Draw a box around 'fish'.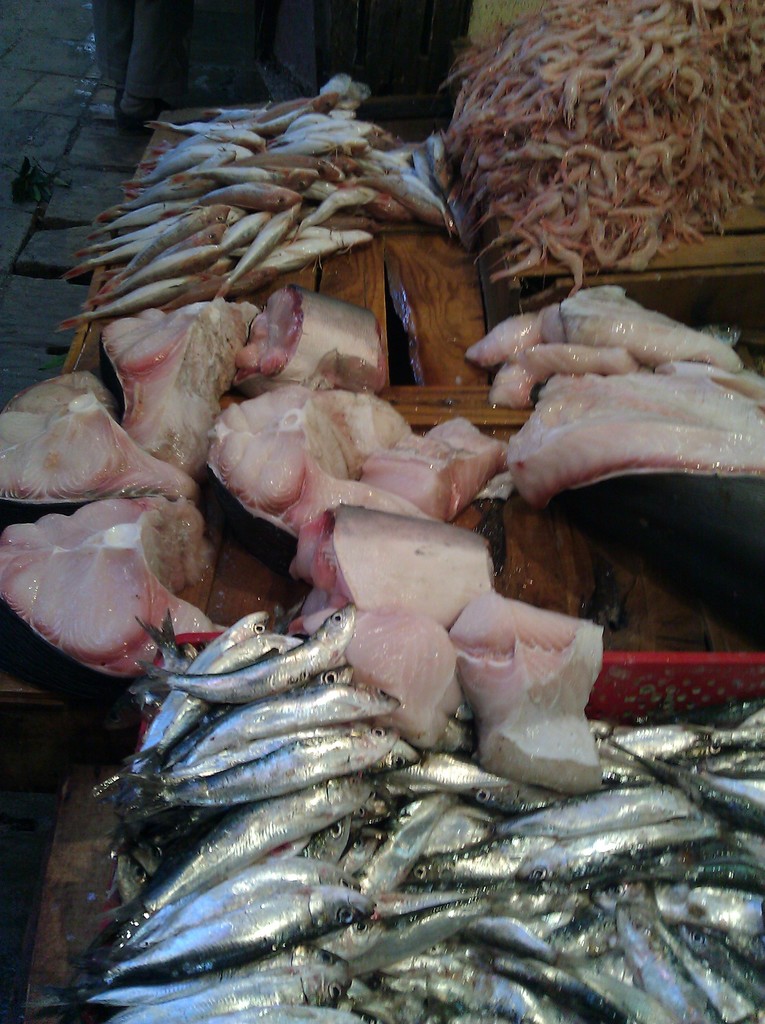
(left=47, top=883, right=387, bottom=991).
